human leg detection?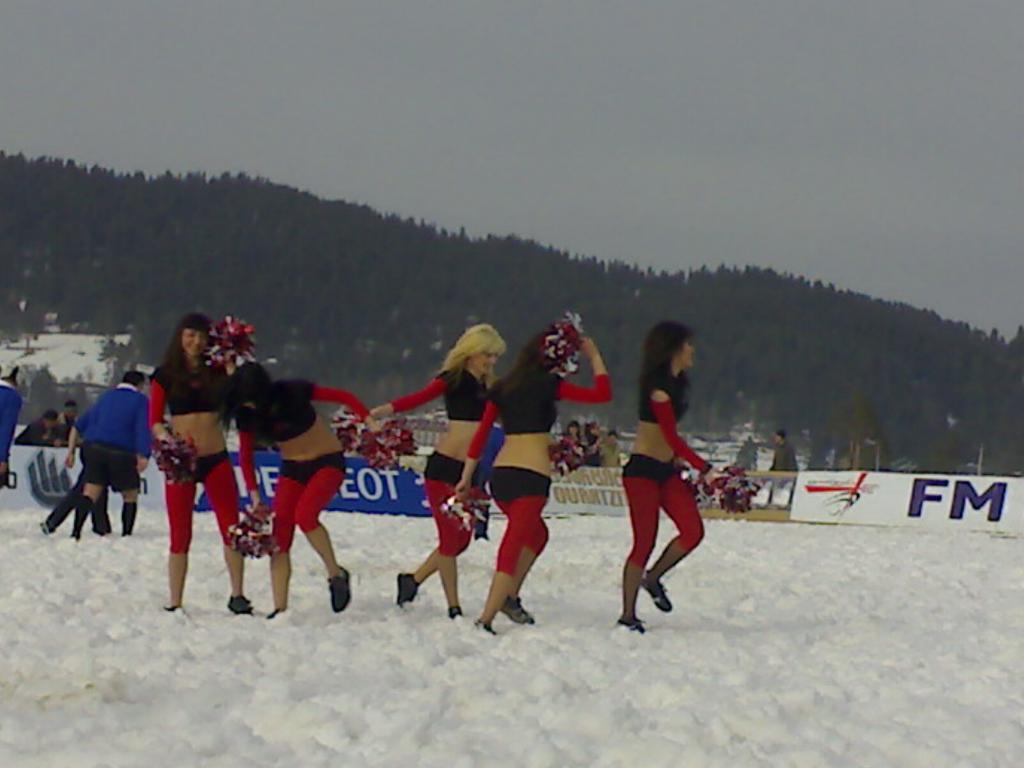
detection(40, 490, 72, 534)
